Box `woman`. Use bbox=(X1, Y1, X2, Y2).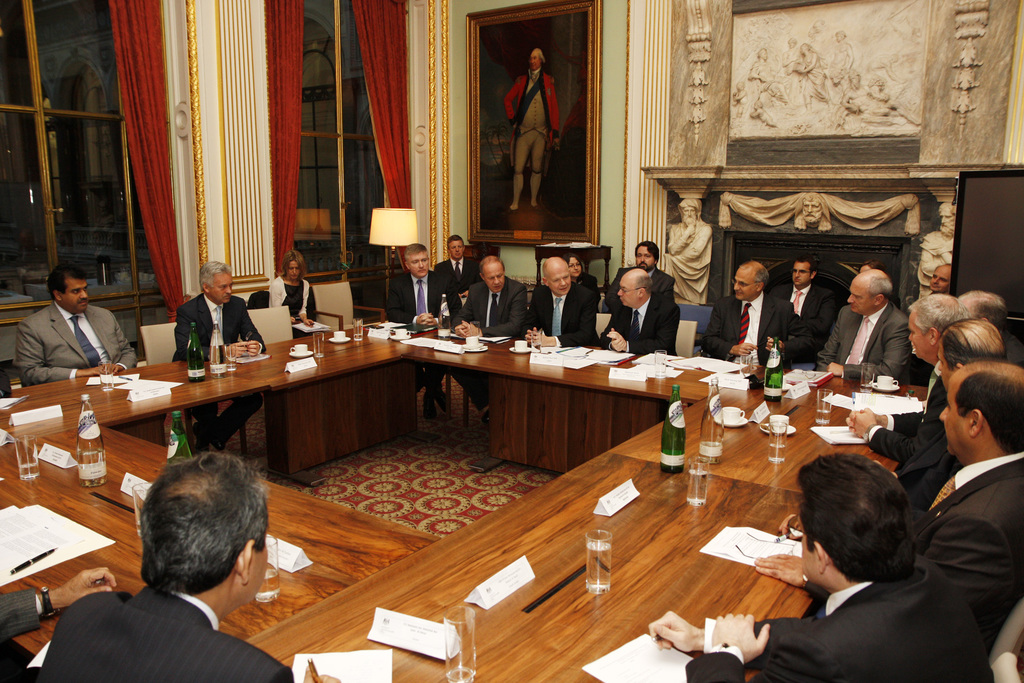
bbox=(267, 250, 318, 336).
